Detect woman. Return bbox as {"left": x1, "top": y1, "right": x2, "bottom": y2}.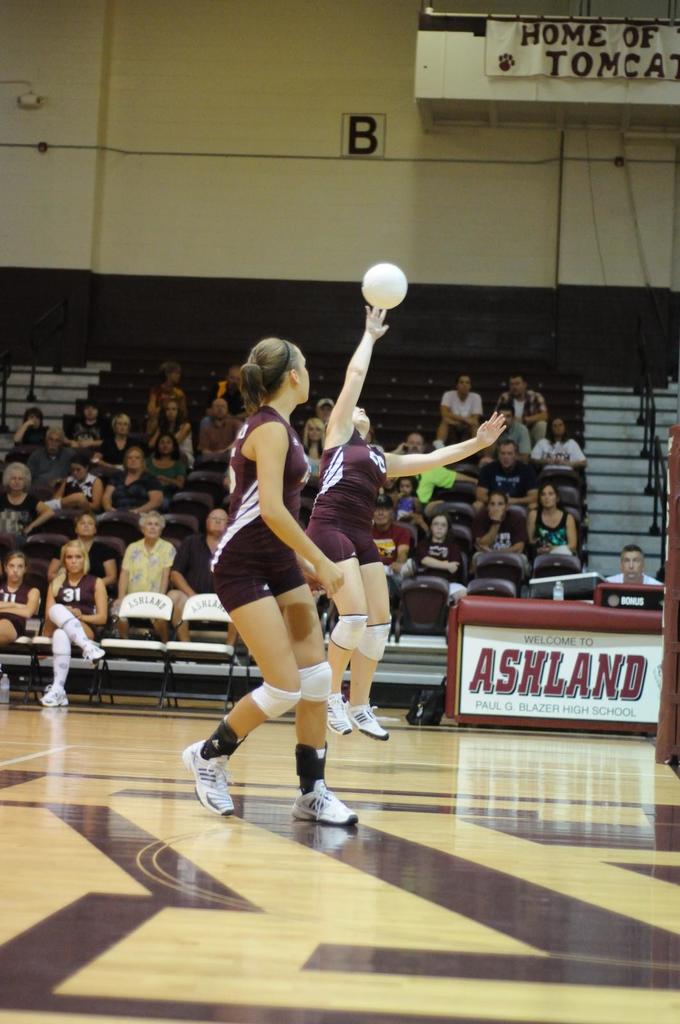
{"left": 0, "top": 460, "right": 51, "bottom": 547}.
